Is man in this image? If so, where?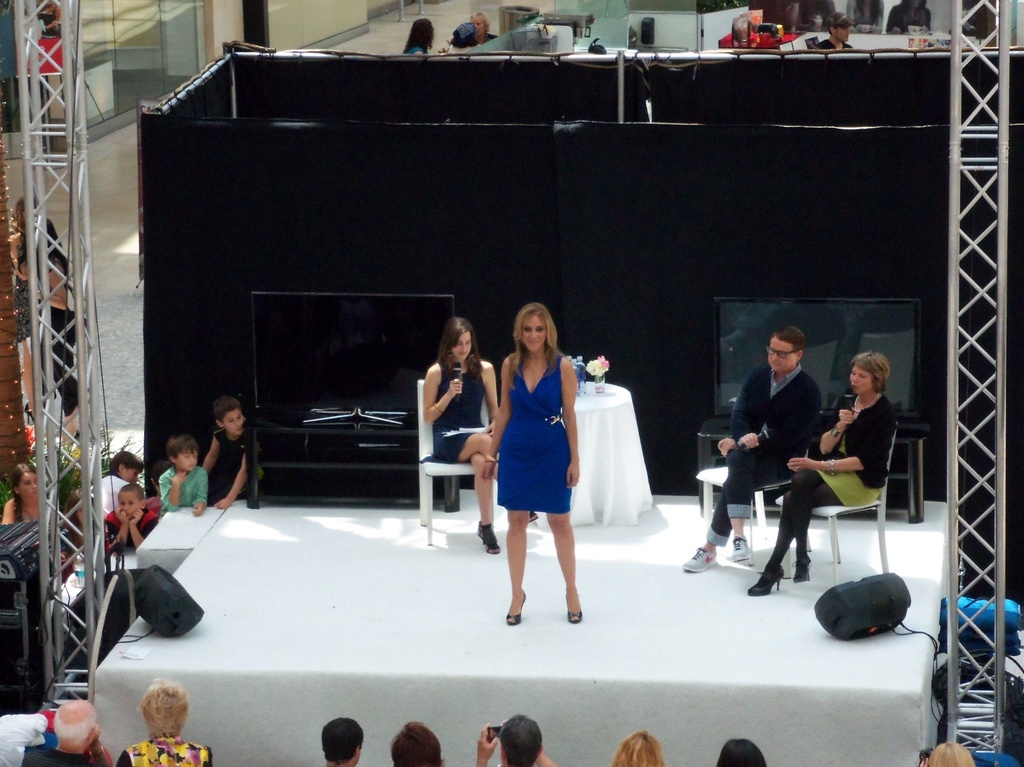
Yes, at (left=714, top=332, right=838, bottom=570).
